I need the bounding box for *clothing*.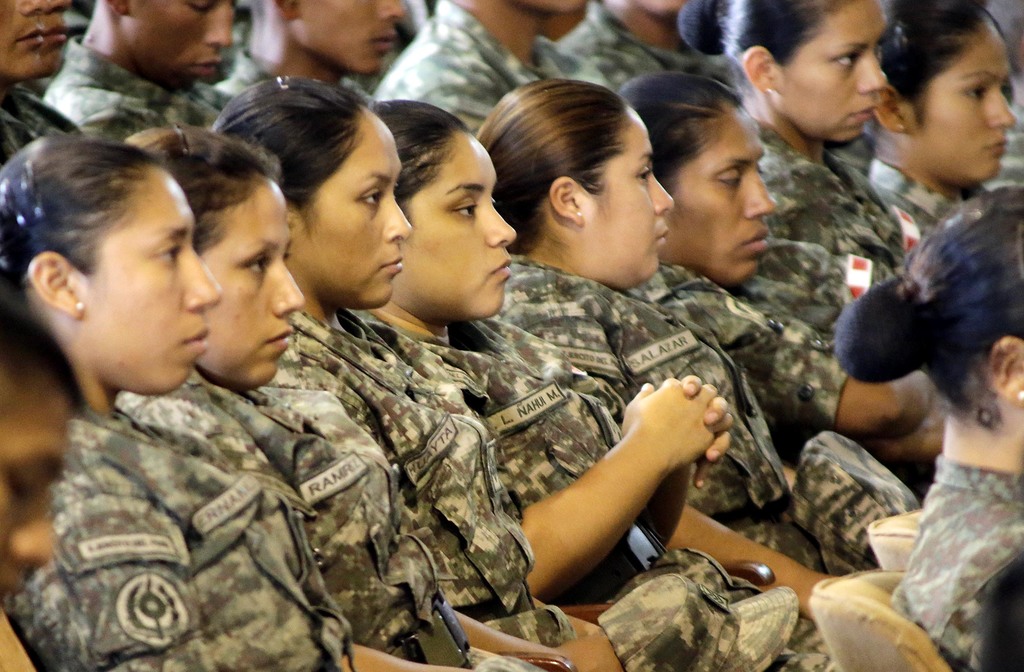
Here it is: [886,452,1023,671].
